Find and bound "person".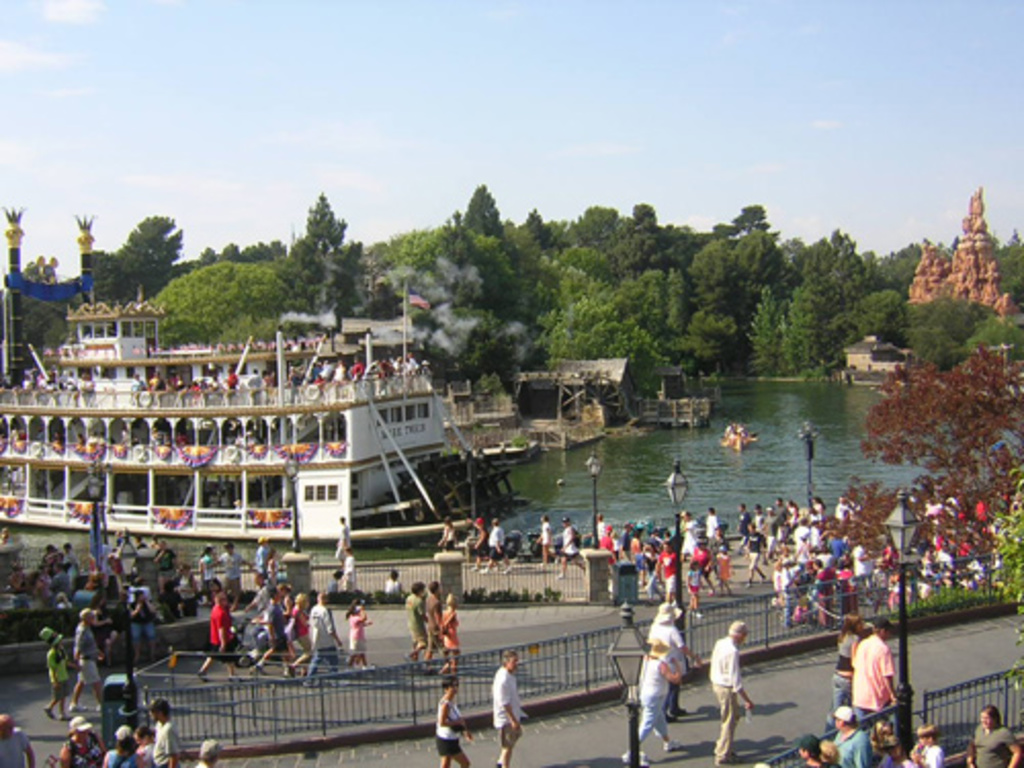
Bound: left=702, top=625, right=754, bottom=766.
